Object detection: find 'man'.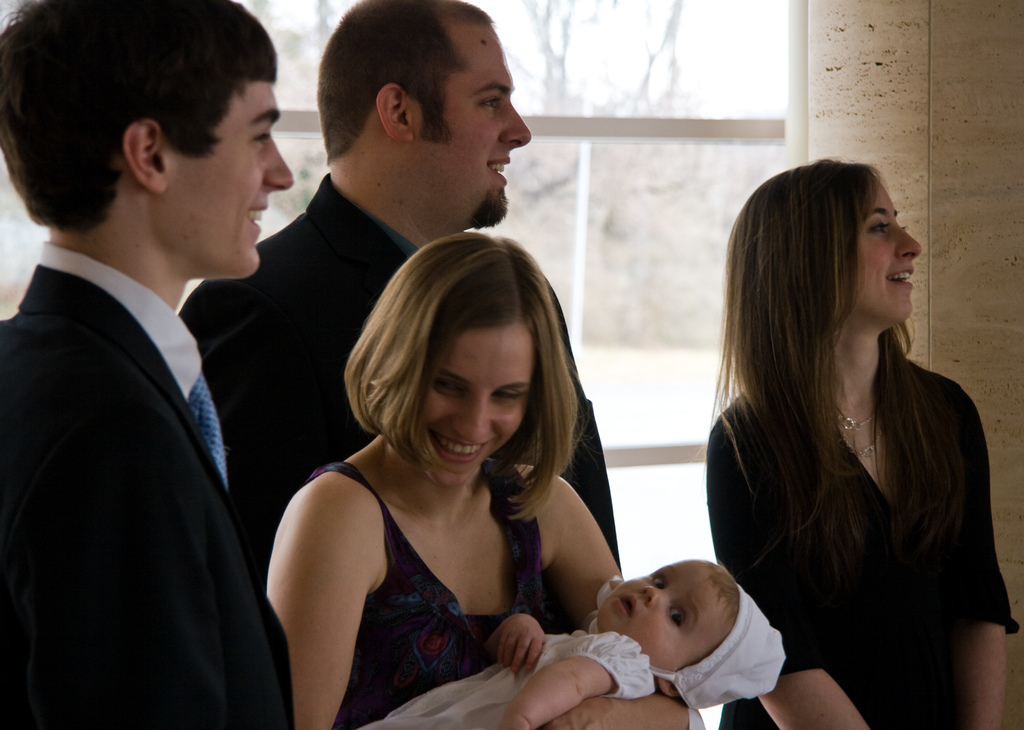
{"x1": 0, "y1": 0, "x2": 294, "y2": 729}.
